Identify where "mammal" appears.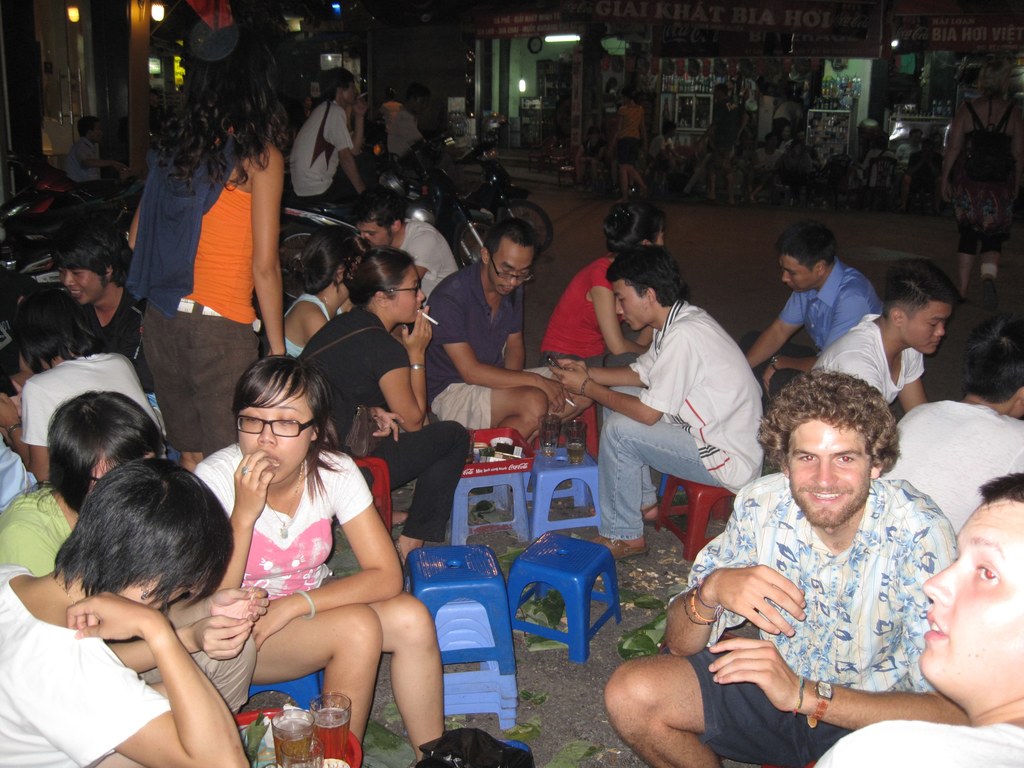
Appears at {"x1": 602, "y1": 91, "x2": 648, "y2": 198}.
